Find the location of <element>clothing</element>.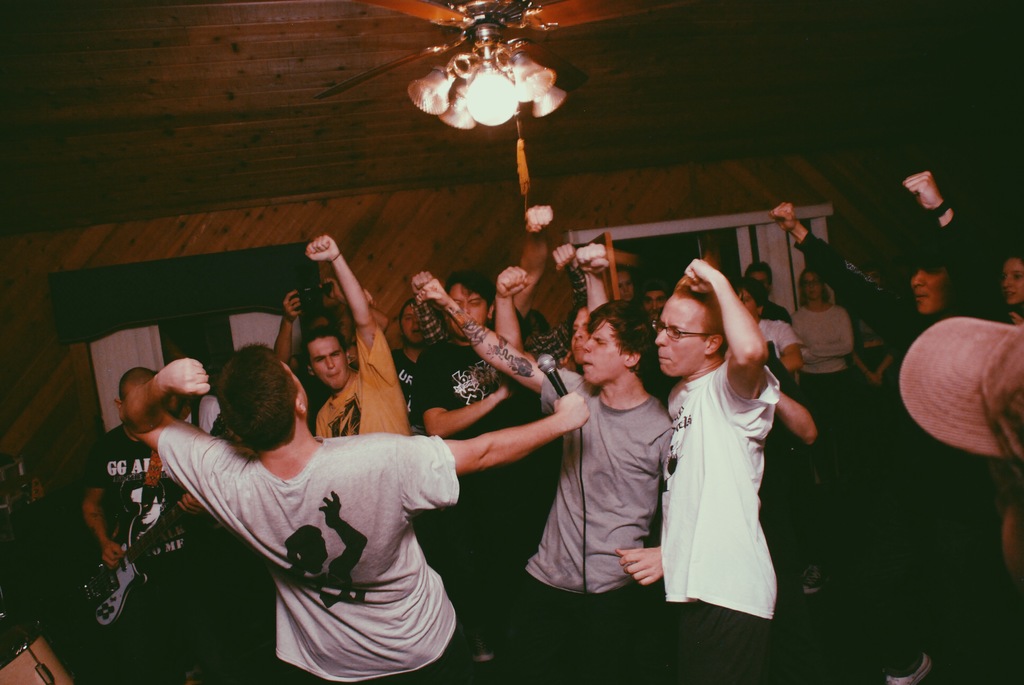
Location: detection(792, 303, 851, 553).
